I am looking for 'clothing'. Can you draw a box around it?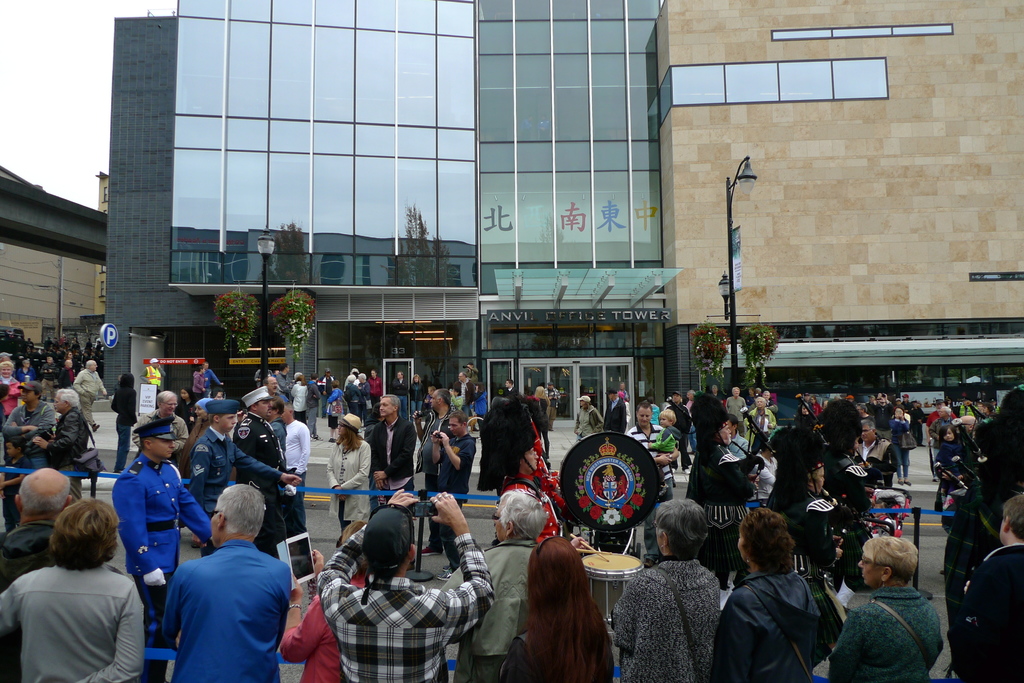
Sure, the bounding box is <box>189,425,282,561</box>.
